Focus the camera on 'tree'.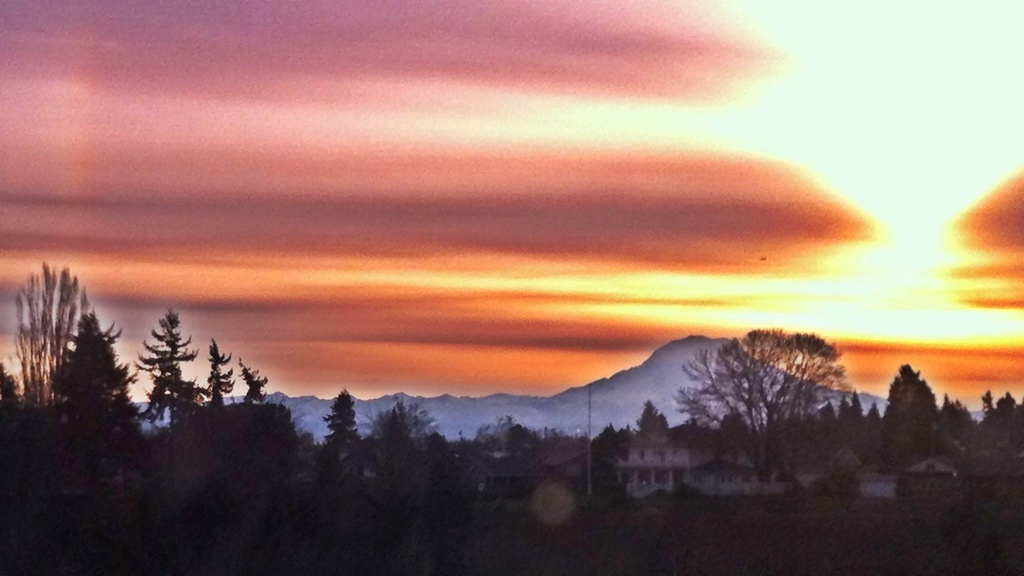
Focus region: <box>417,325,914,489</box>.
